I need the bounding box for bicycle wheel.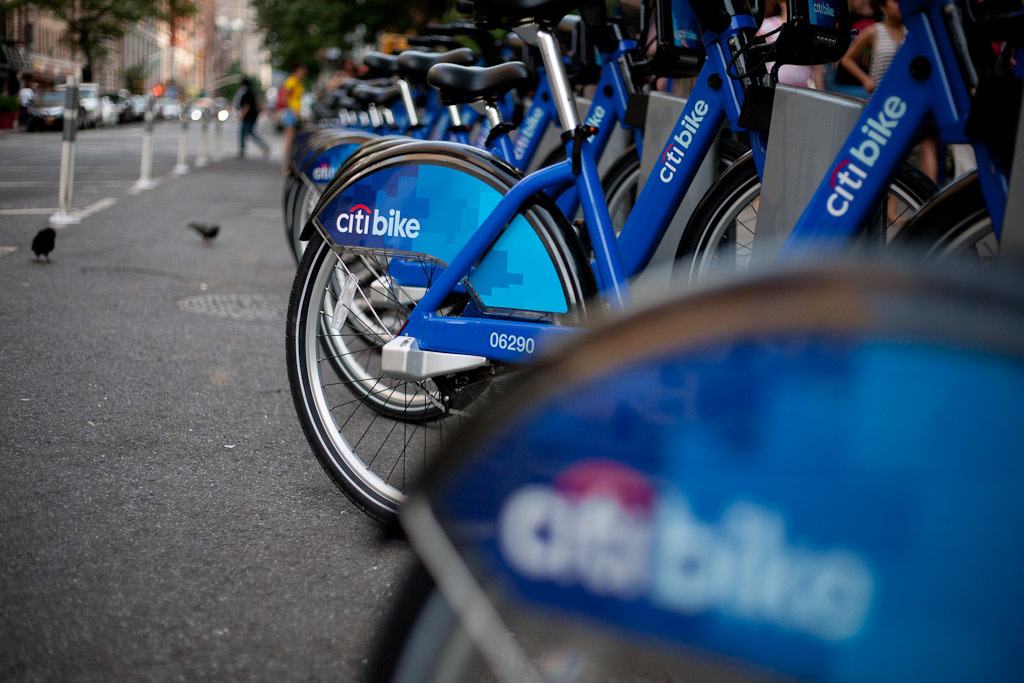
Here it is: {"x1": 370, "y1": 235, "x2": 1023, "y2": 682}.
